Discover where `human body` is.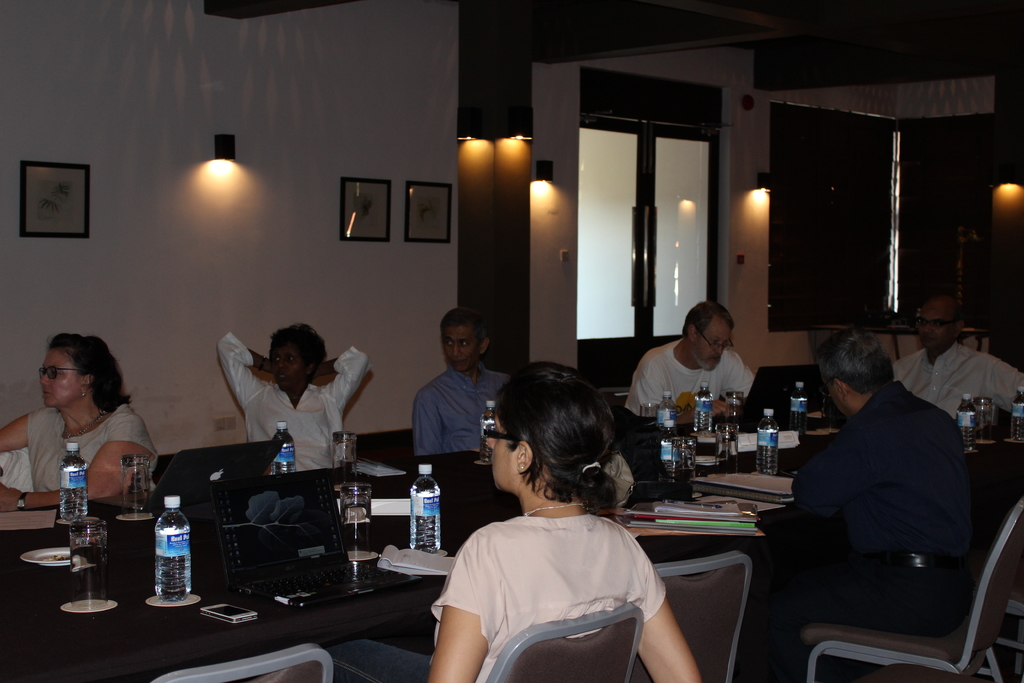
Discovered at <bbox>895, 346, 1023, 418</bbox>.
